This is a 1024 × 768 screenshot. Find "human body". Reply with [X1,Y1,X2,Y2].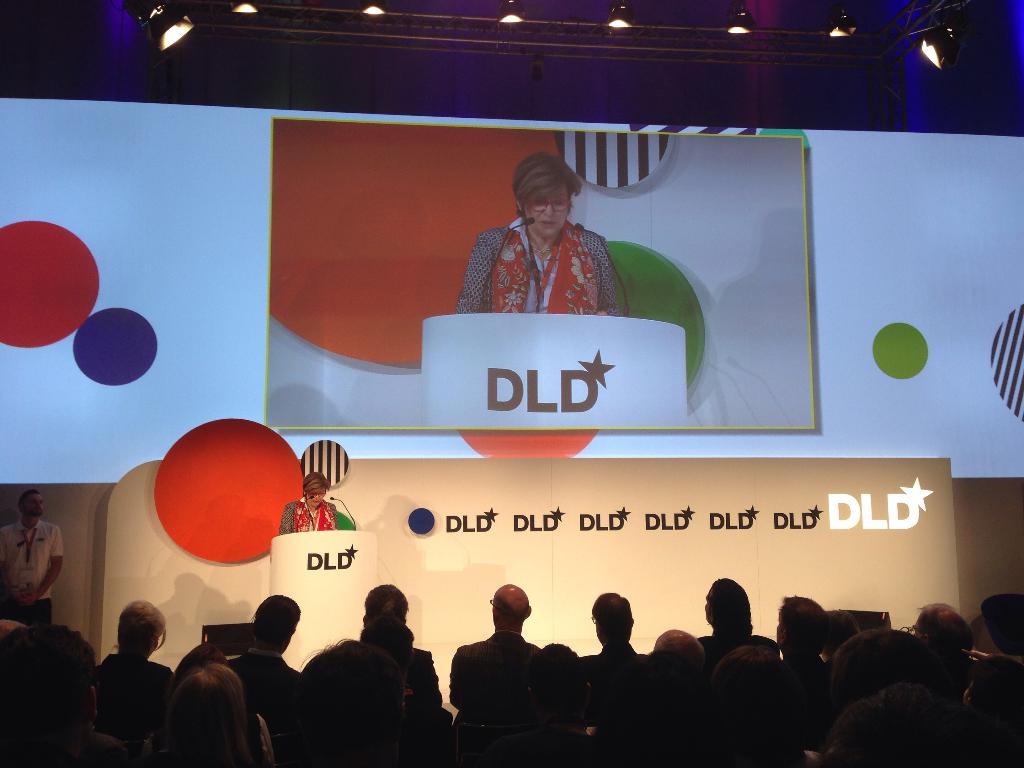
[697,582,790,672].
